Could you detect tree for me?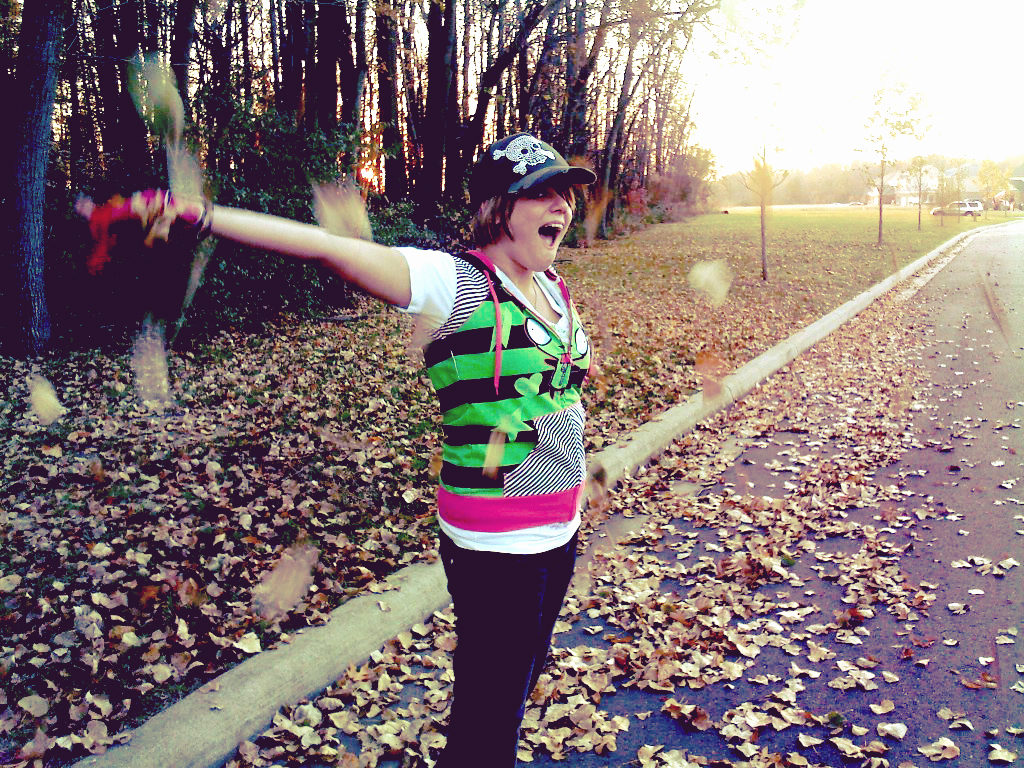
Detection result: select_region(120, 0, 186, 209).
